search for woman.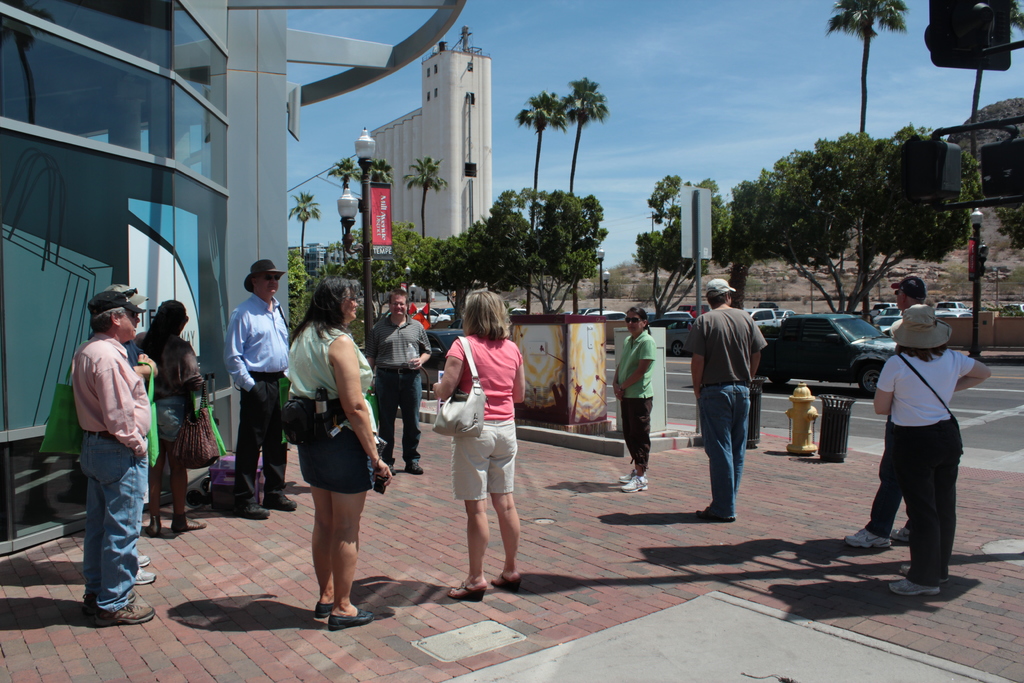
Found at [x1=130, y1=299, x2=210, y2=539].
